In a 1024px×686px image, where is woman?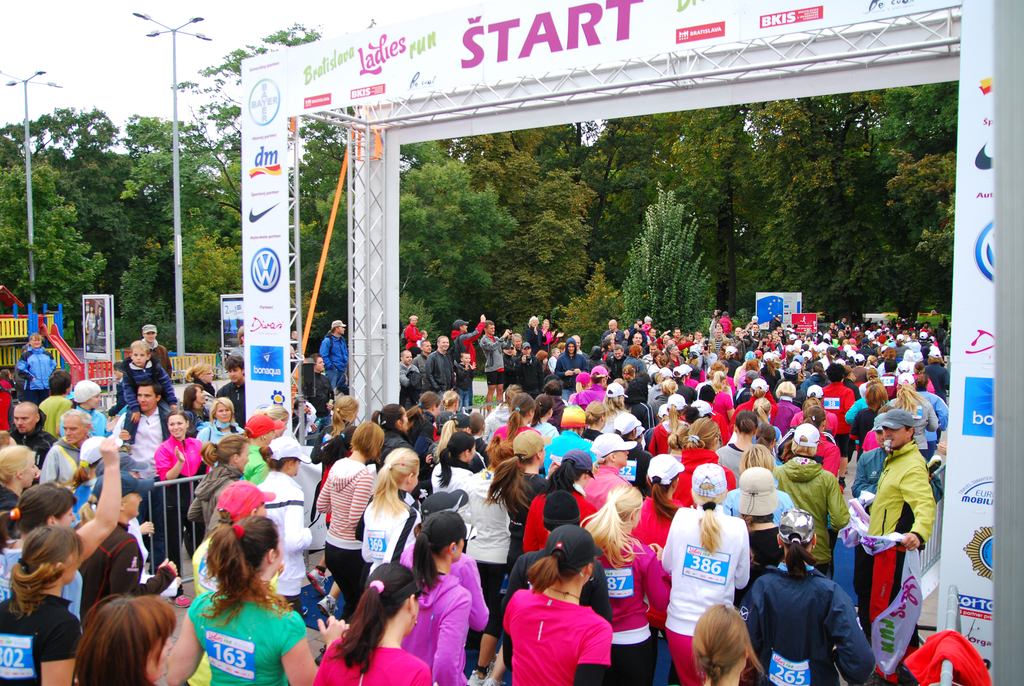
BBox(677, 603, 763, 685).
